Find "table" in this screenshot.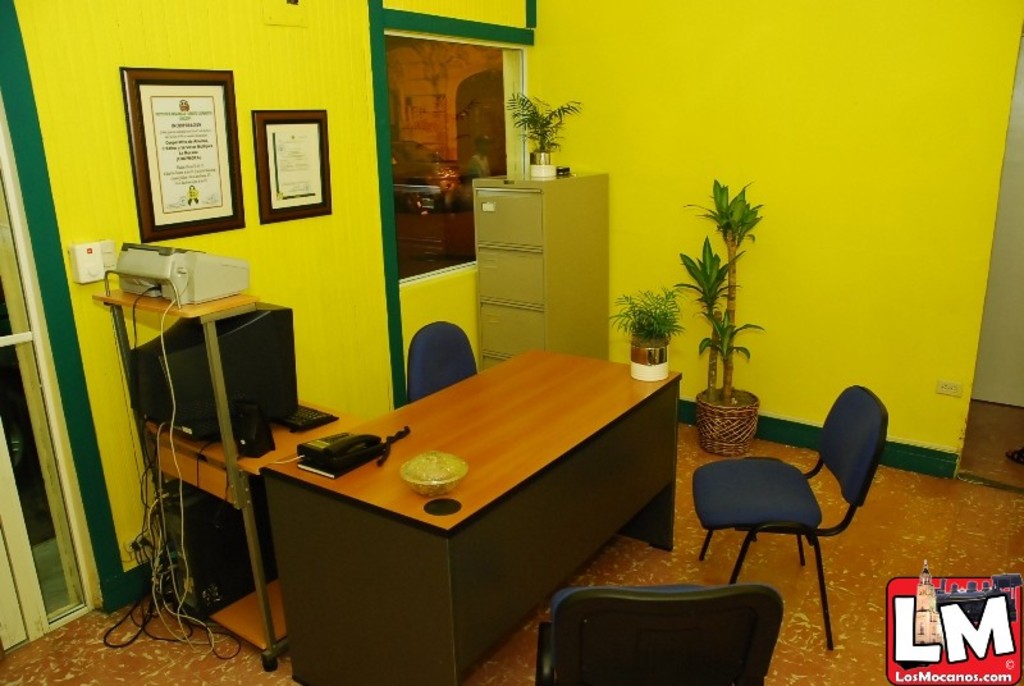
The bounding box for "table" is 238, 325, 673, 685.
